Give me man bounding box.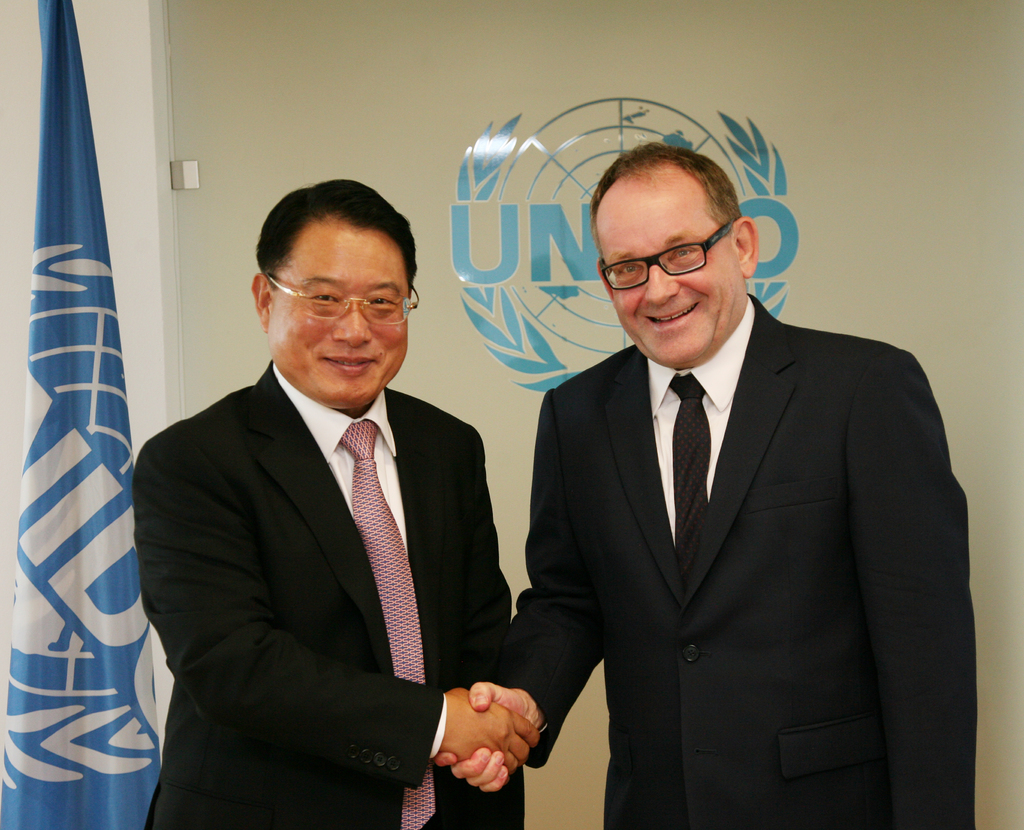
<region>432, 140, 975, 829</region>.
